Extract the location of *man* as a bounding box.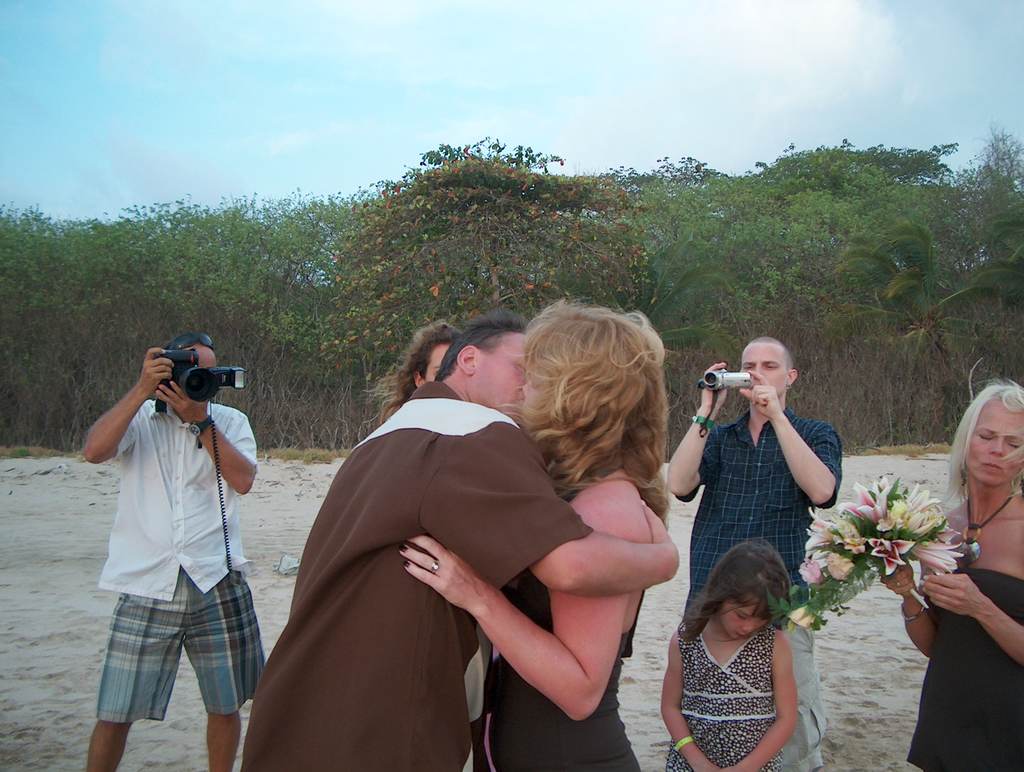
x1=83, y1=335, x2=268, y2=771.
